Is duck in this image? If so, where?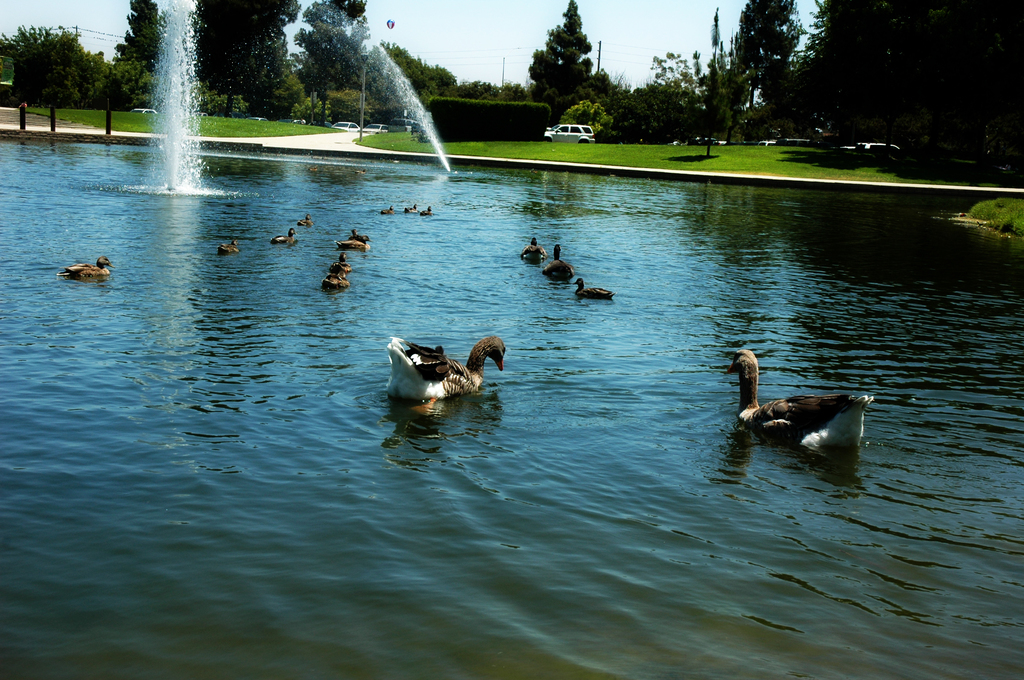
Yes, at <region>215, 236, 241, 255</region>.
